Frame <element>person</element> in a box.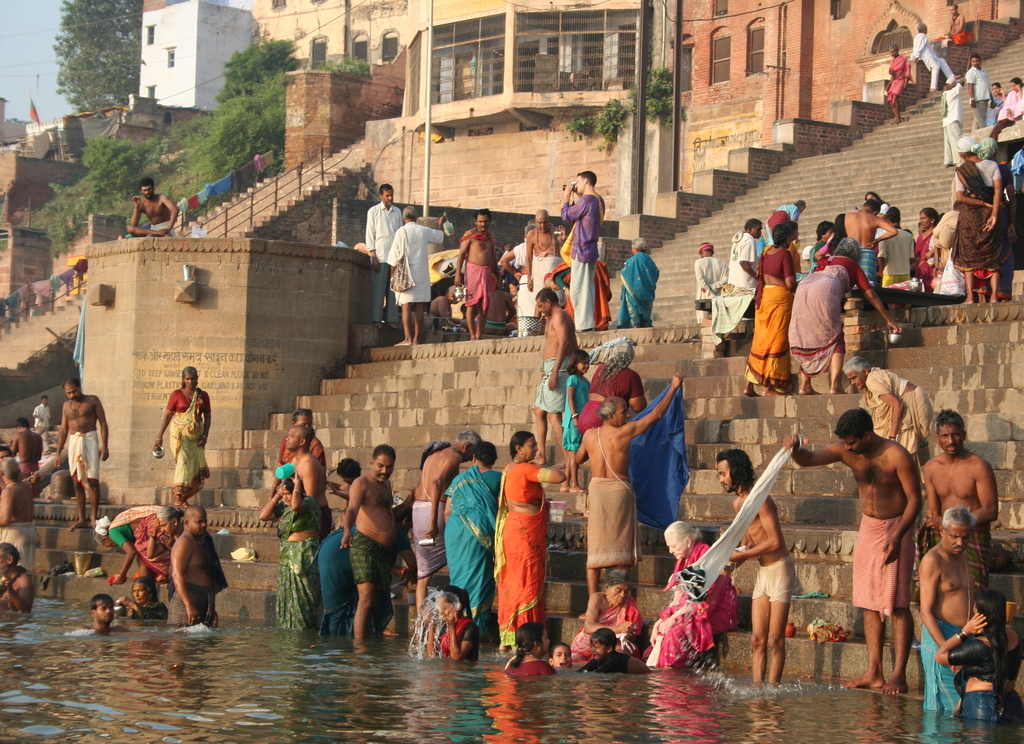
(883,42,912,122).
